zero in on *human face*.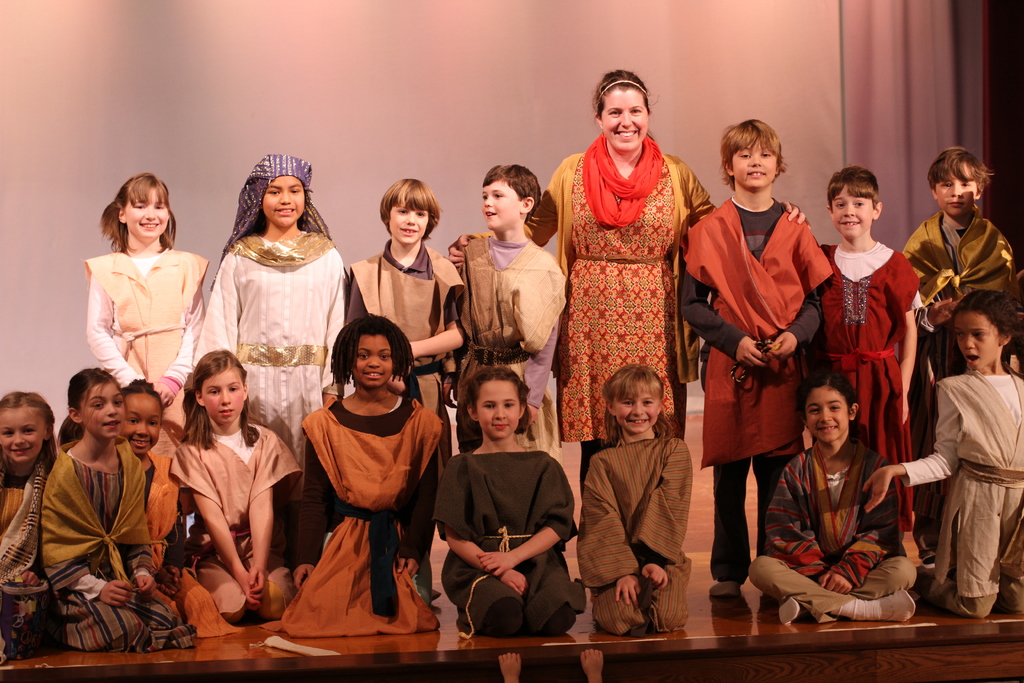
Zeroed in: region(124, 394, 165, 453).
